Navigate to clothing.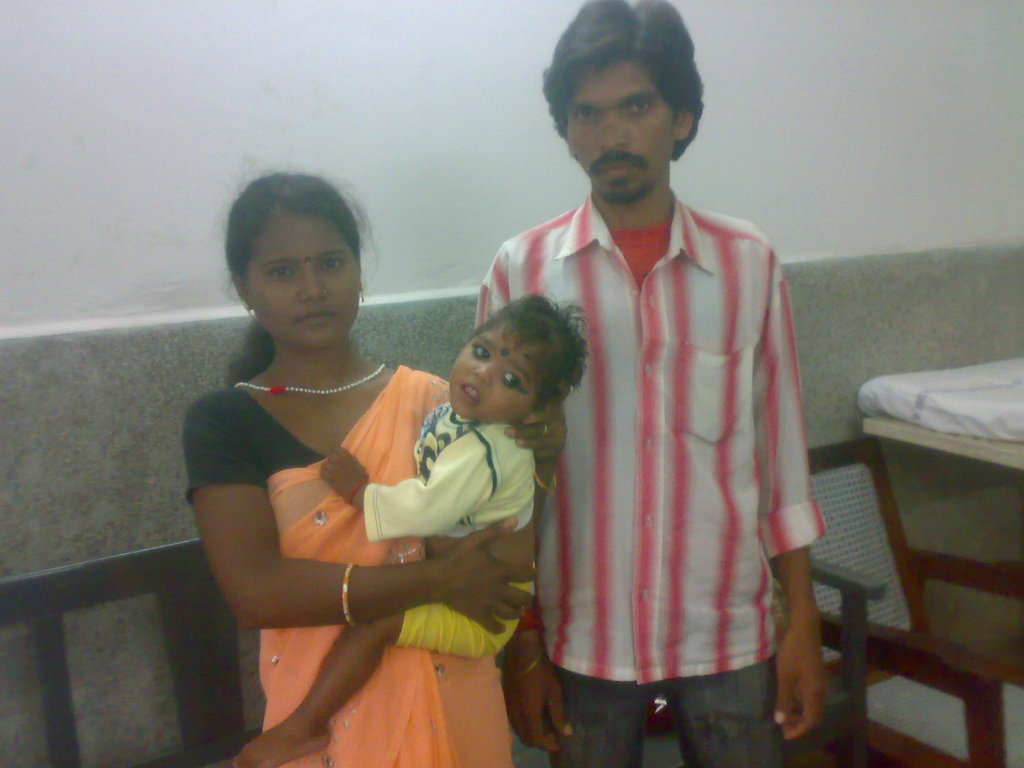
Navigation target: rect(183, 365, 514, 767).
